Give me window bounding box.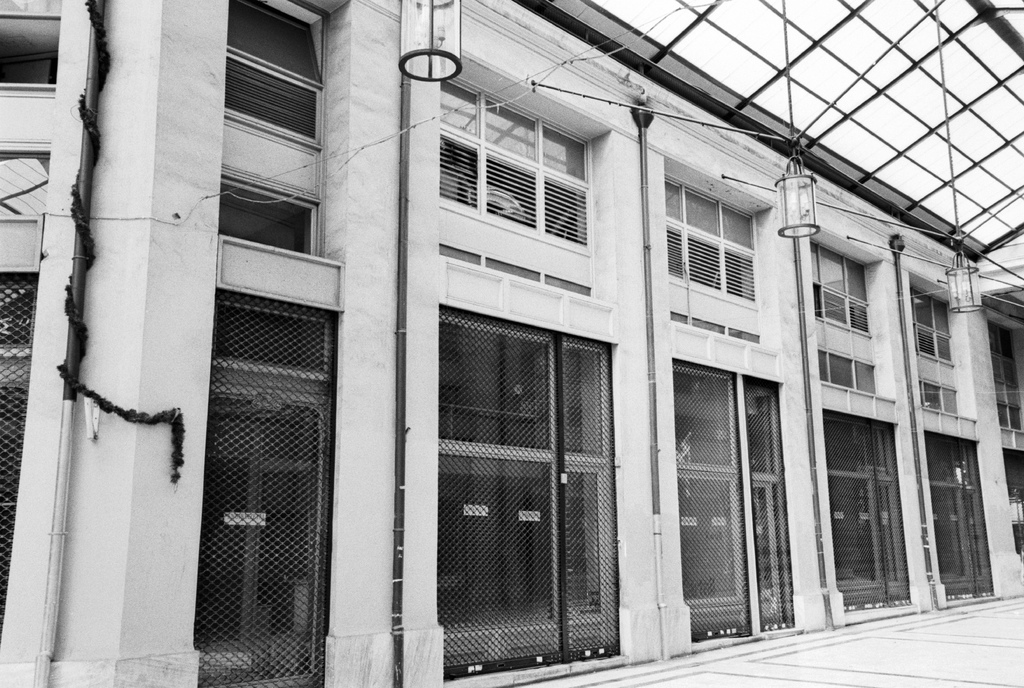
<box>909,278,950,364</box>.
